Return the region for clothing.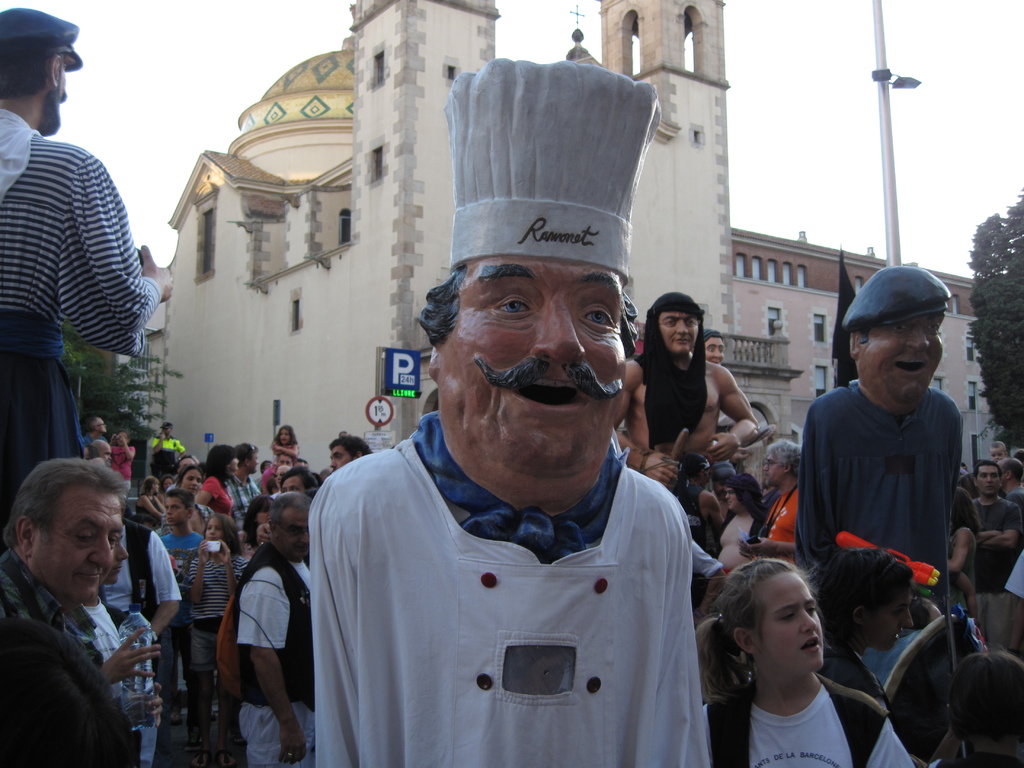
{"left": 104, "top": 526, "right": 186, "bottom": 767}.
